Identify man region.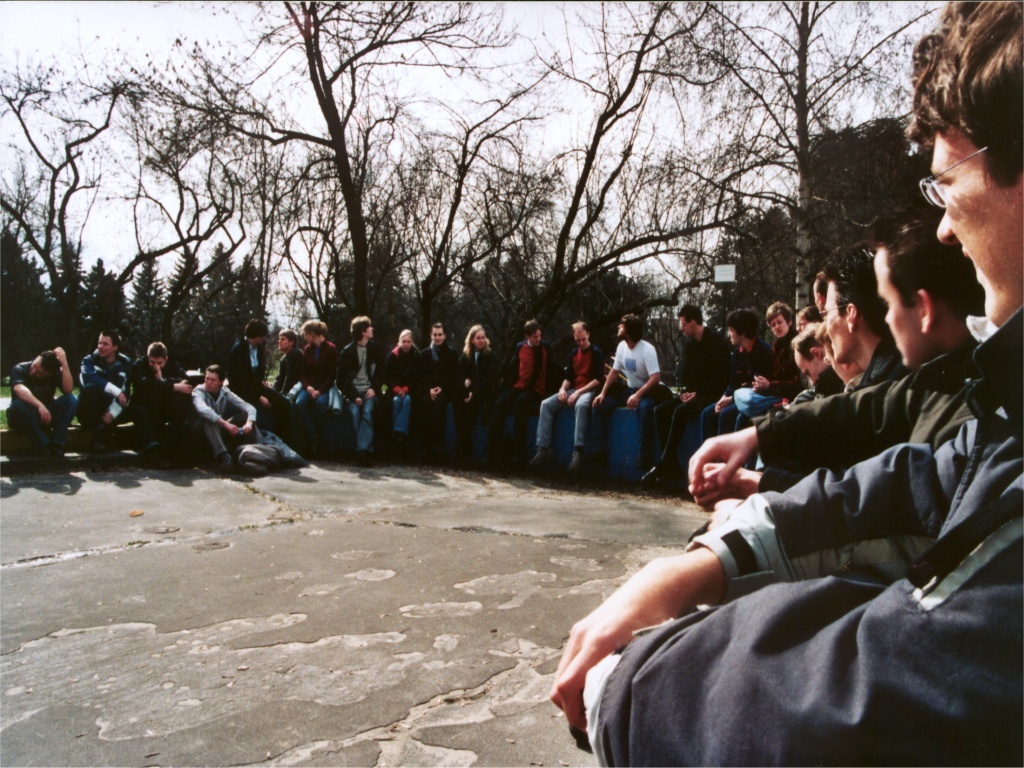
Region: x1=221, y1=317, x2=292, y2=435.
